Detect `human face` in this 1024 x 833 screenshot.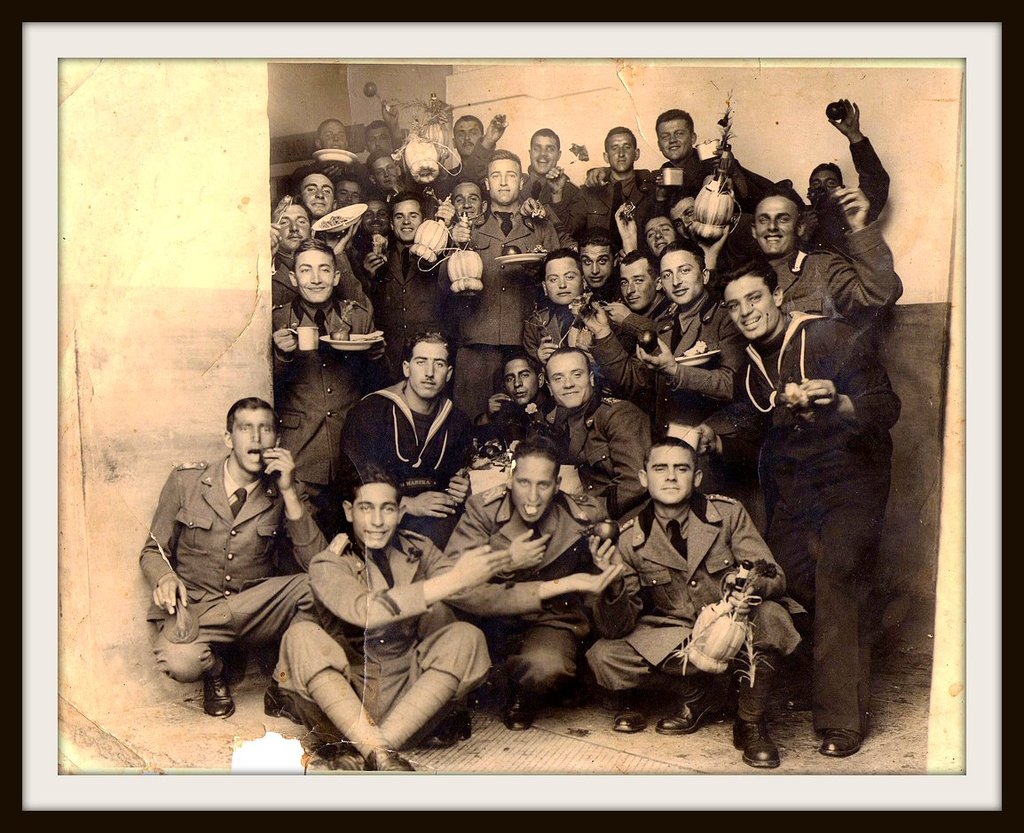
Detection: box=[320, 122, 346, 149].
